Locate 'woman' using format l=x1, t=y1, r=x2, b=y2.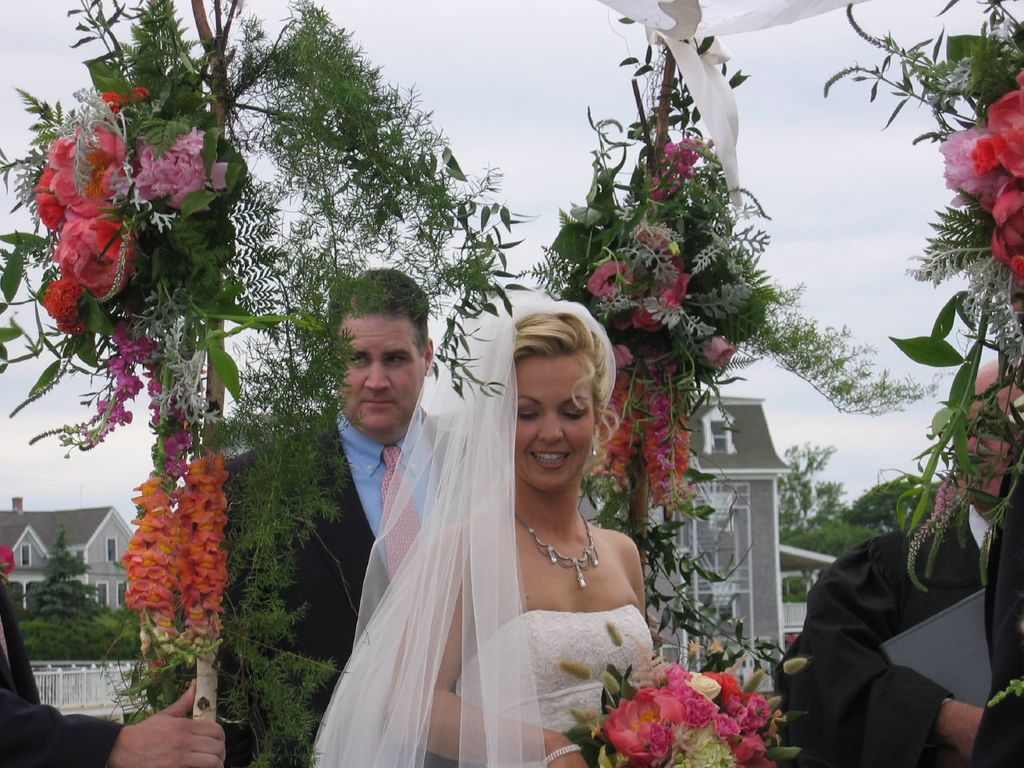
l=300, t=289, r=685, b=767.
